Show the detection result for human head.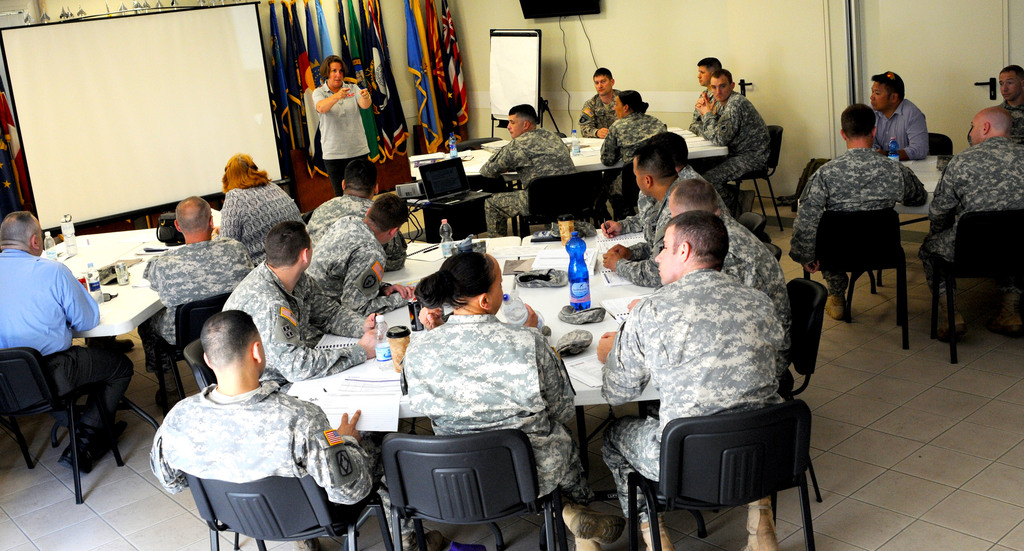
x1=0, y1=208, x2=47, y2=259.
